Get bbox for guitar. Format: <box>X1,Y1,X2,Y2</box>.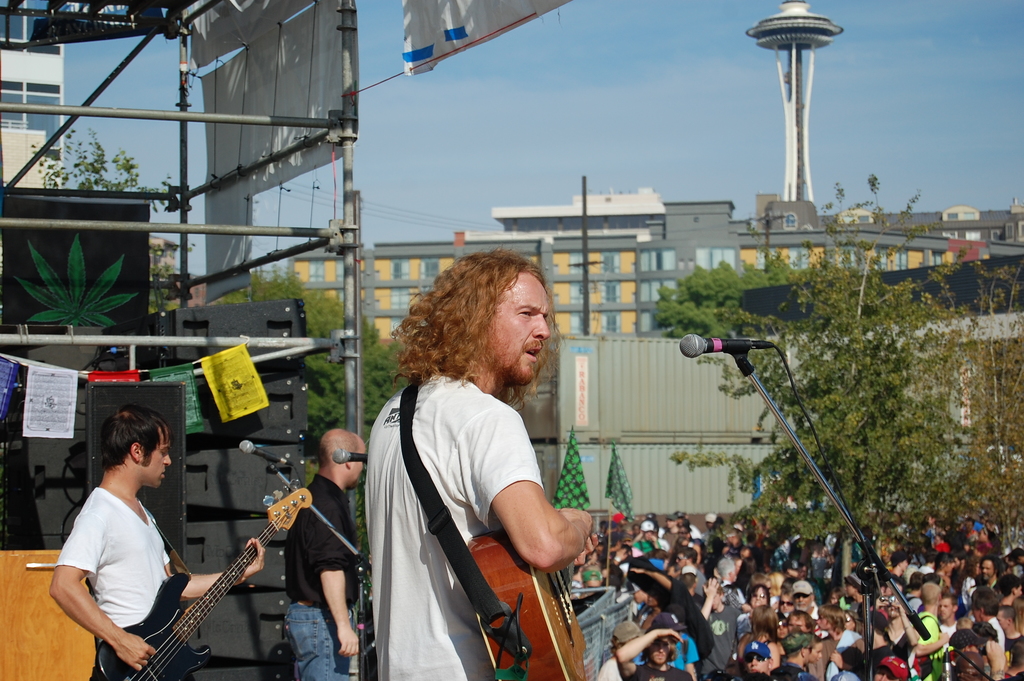
<box>87,482,341,675</box>.
